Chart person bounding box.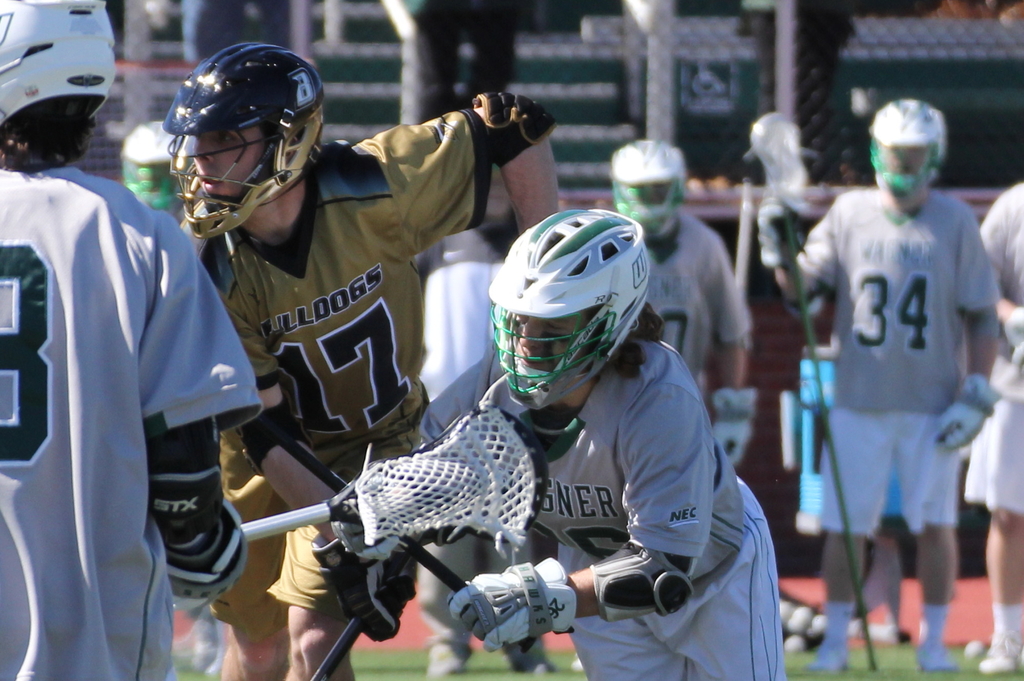
Charted: <bbox>802, 90, 1003, 680</bbox>.
